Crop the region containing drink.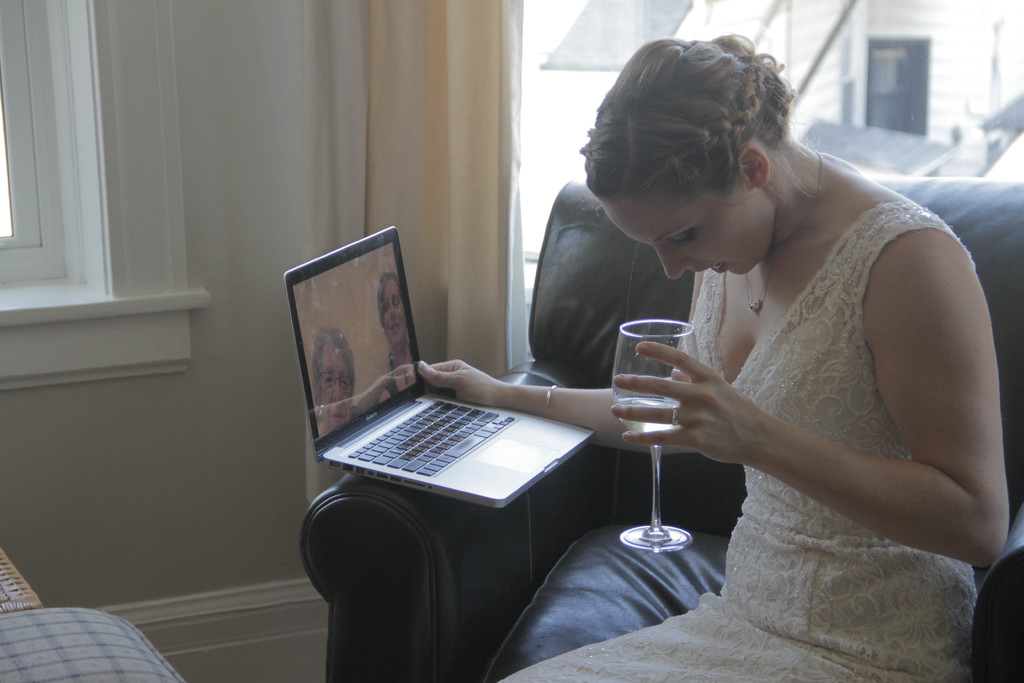
Crop region: bbox(614, 397, 678, 443).
